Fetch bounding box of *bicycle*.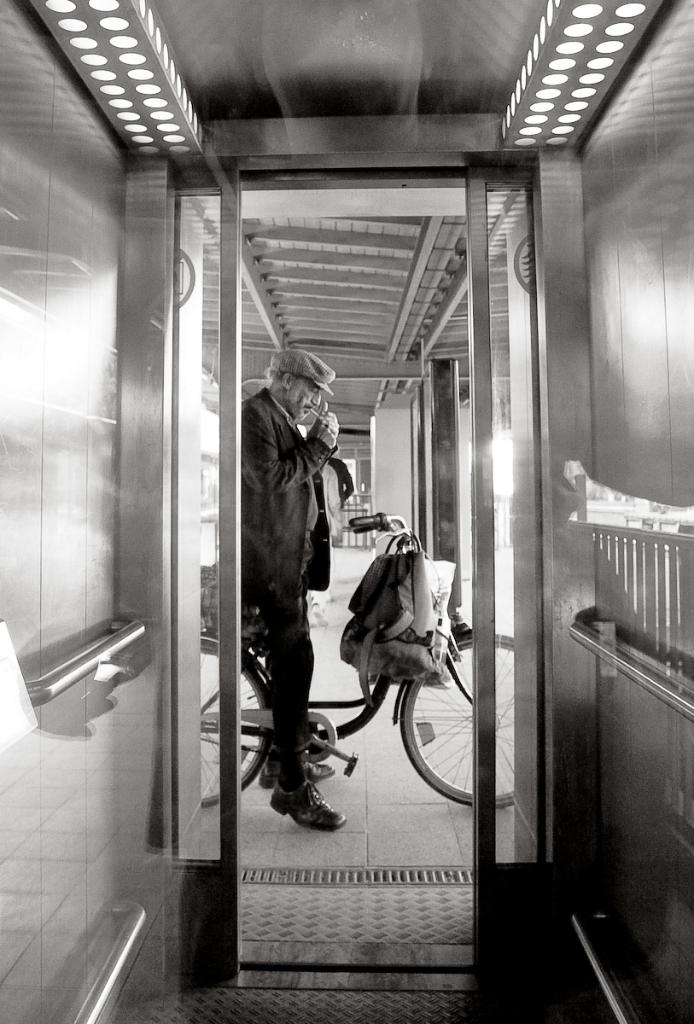
Bbox: 197,505,515,811.
